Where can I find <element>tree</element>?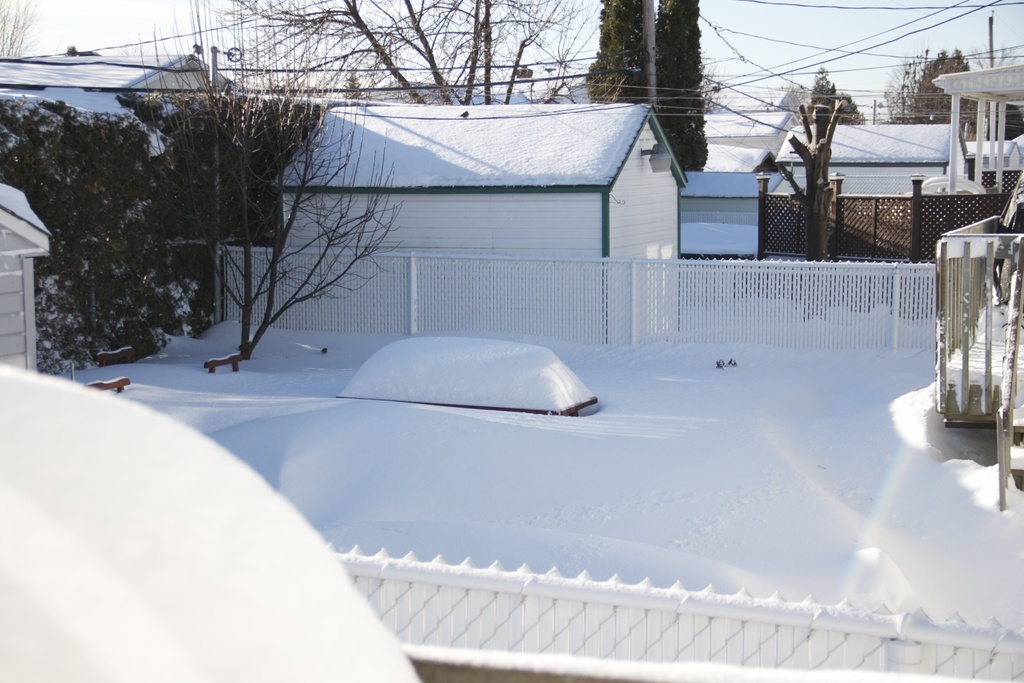
You can find it at bbox(184, 0, 583, 109).
